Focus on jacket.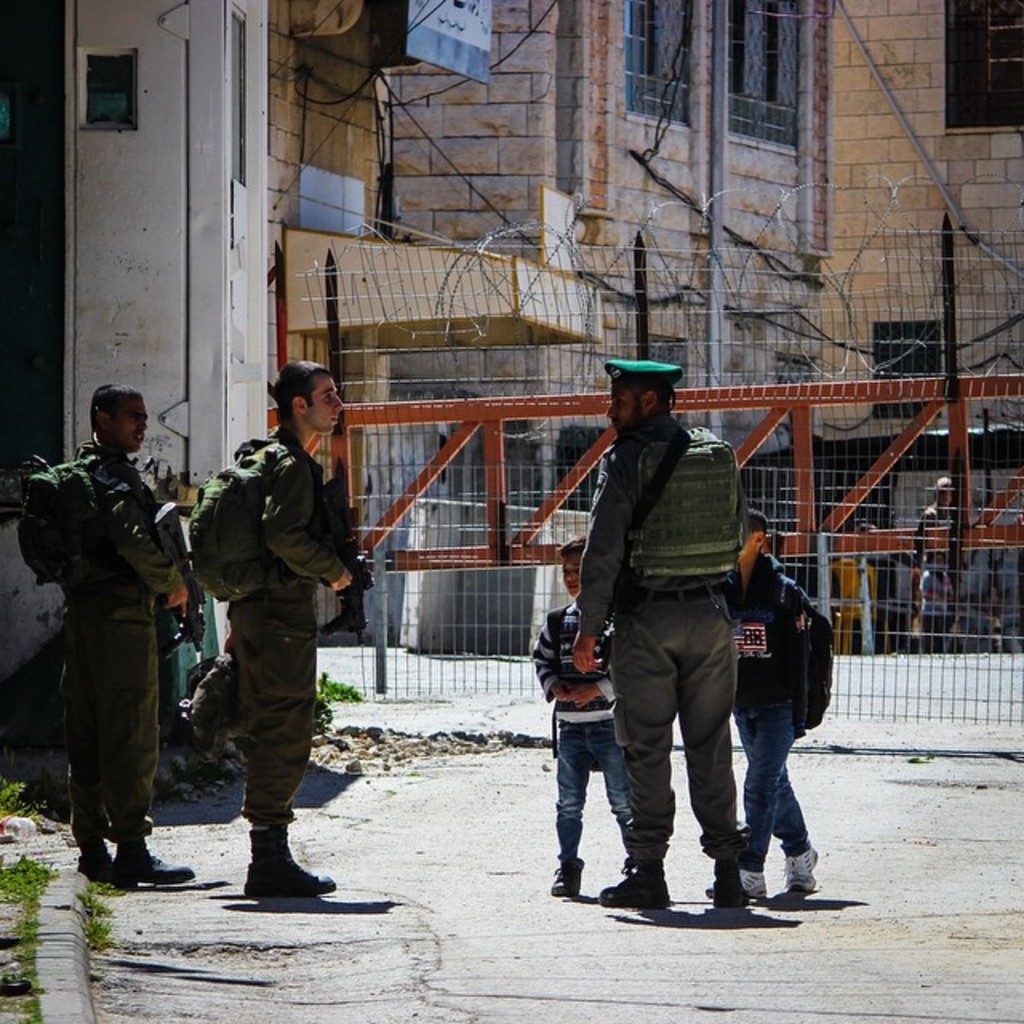
Focused at [558, 421, 754, 635].
